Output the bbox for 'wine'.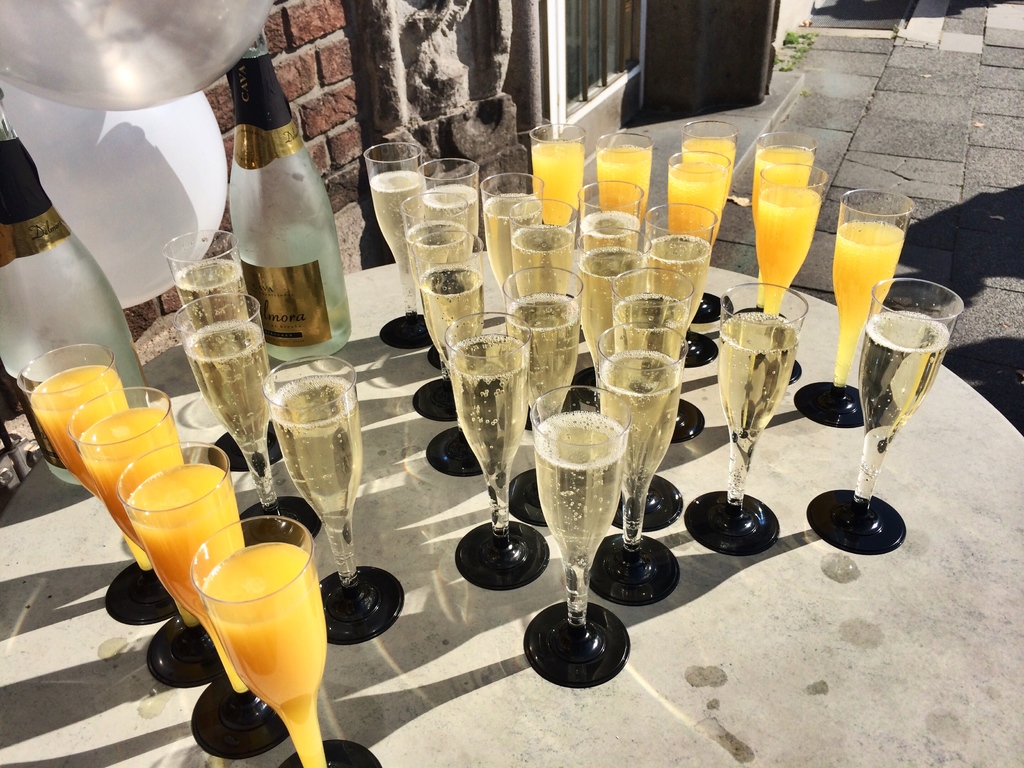
[511, 222, 573, 299].
